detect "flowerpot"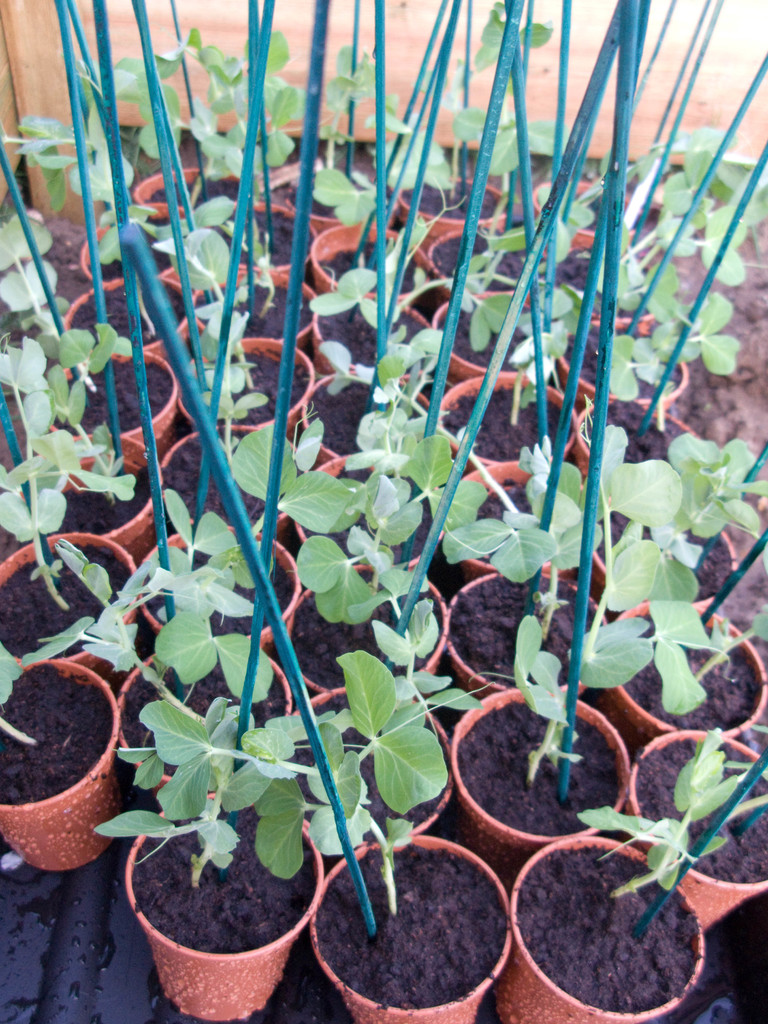
locate(558, 323, 689, 399)
